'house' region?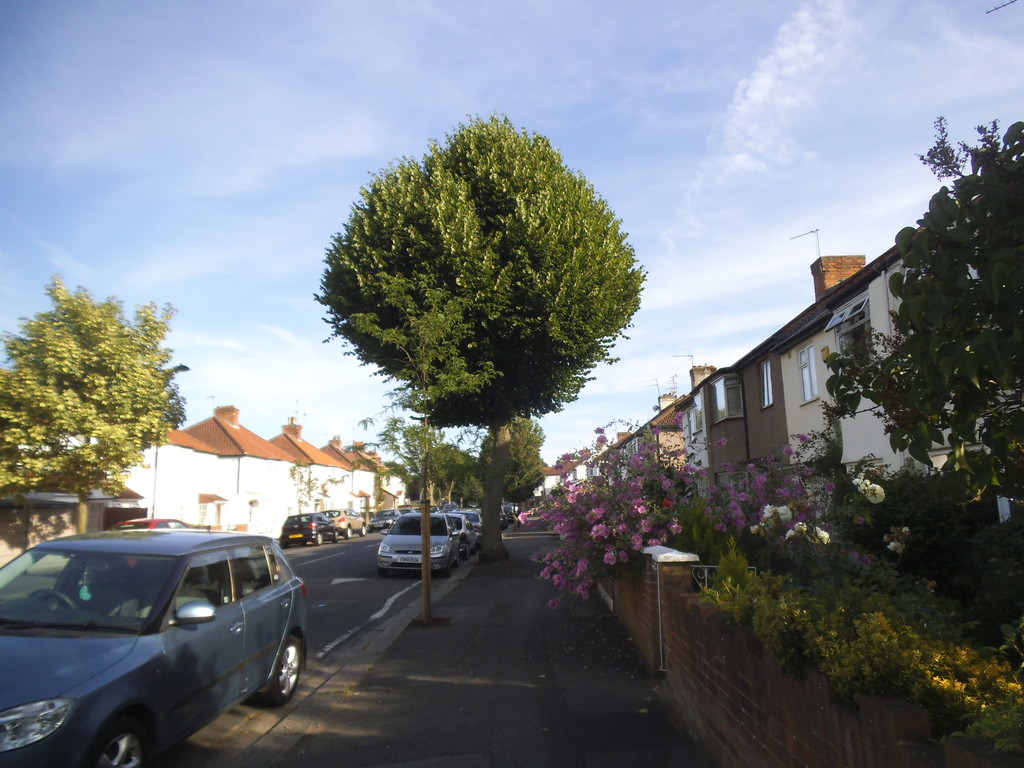
[left=530, top=147, right=1023, bottom=605]
